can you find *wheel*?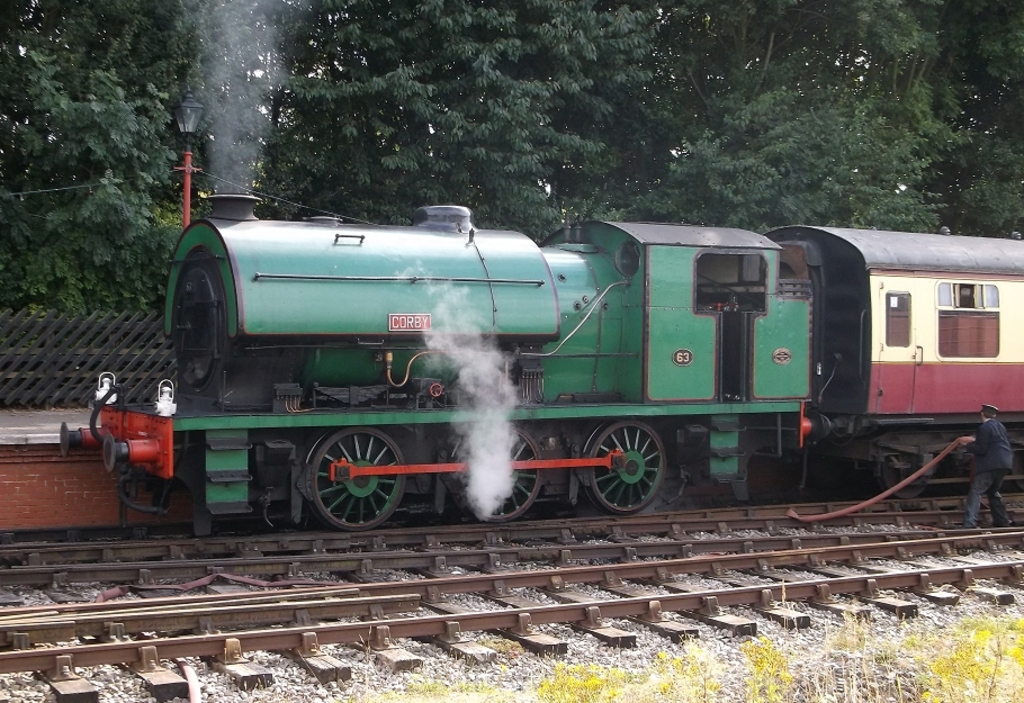
Yes, bounding box: bbox=[458, 425, 546, 521].
